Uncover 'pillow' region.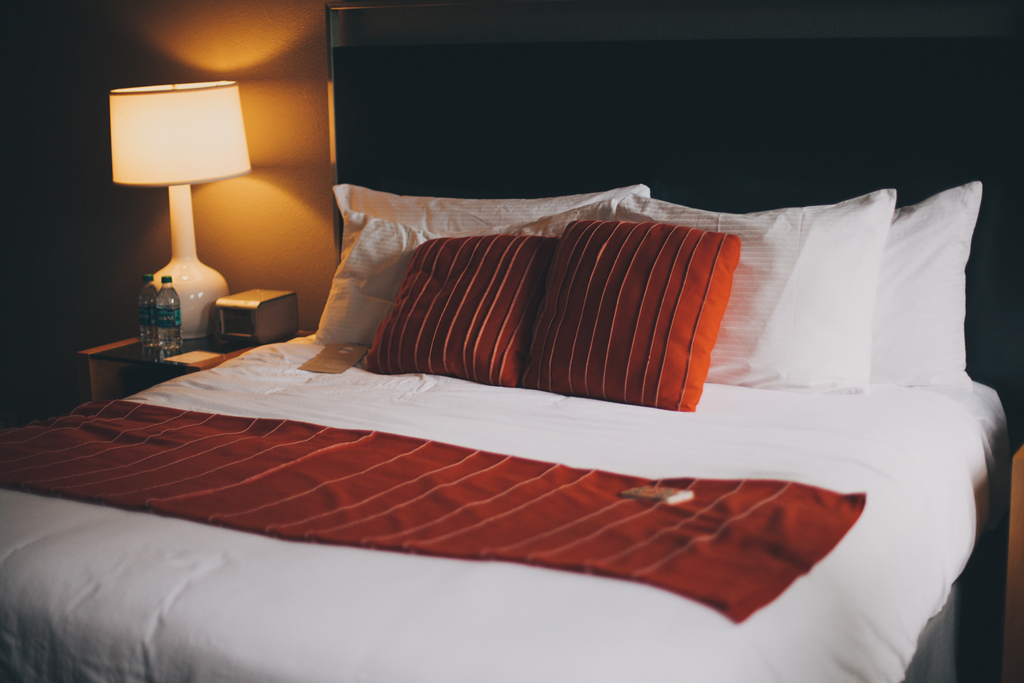
Uncovered: BBox(318, 181, 642, 370).
